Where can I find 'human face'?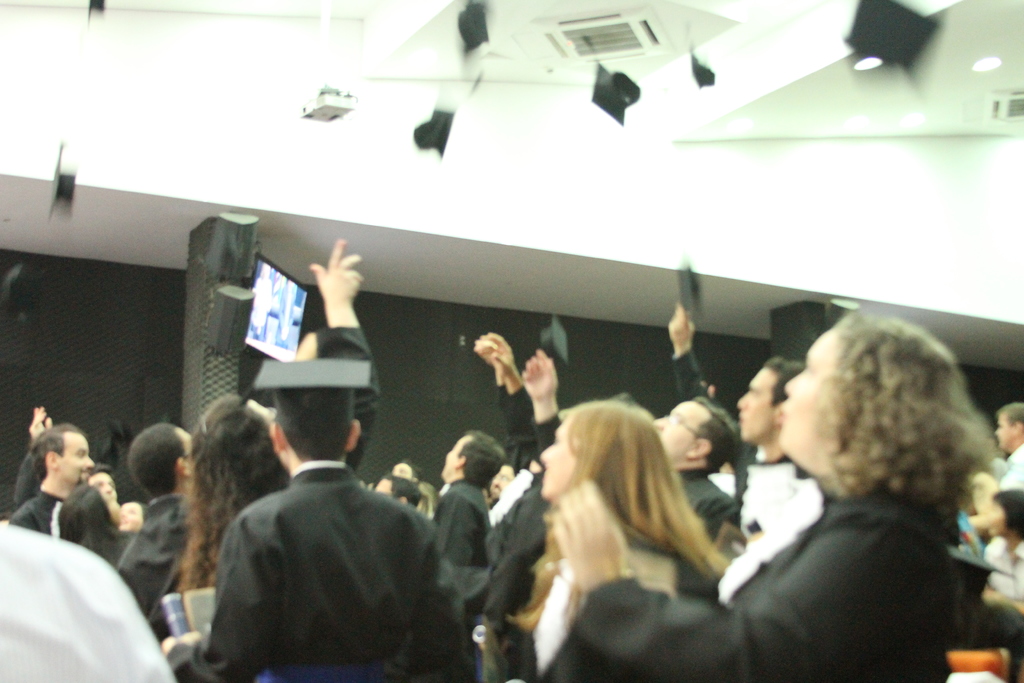
You can find it at x1=61 y1=428 x2=90 y2=484.
